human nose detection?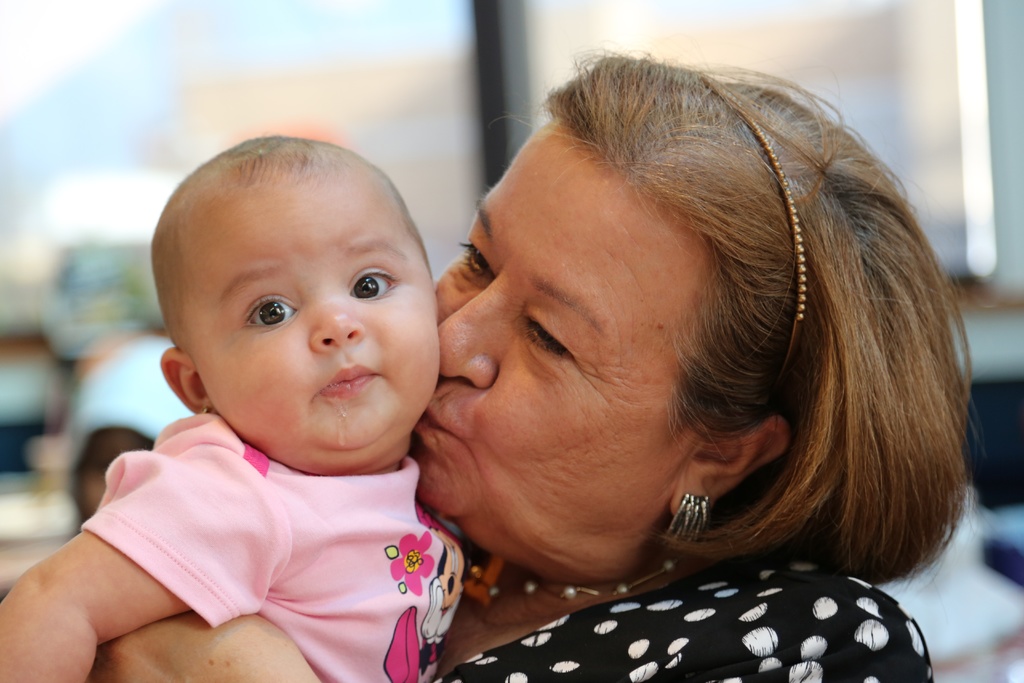
crop(434, 265, 513, 388)
